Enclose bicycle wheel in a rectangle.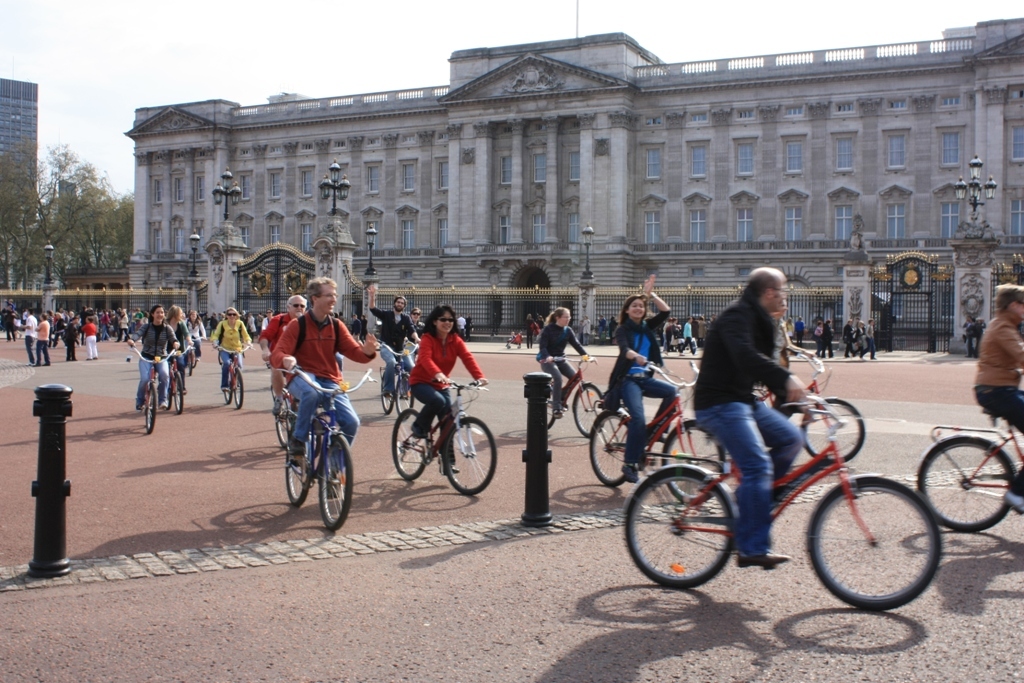
crop(386, 407, 436, 480).
